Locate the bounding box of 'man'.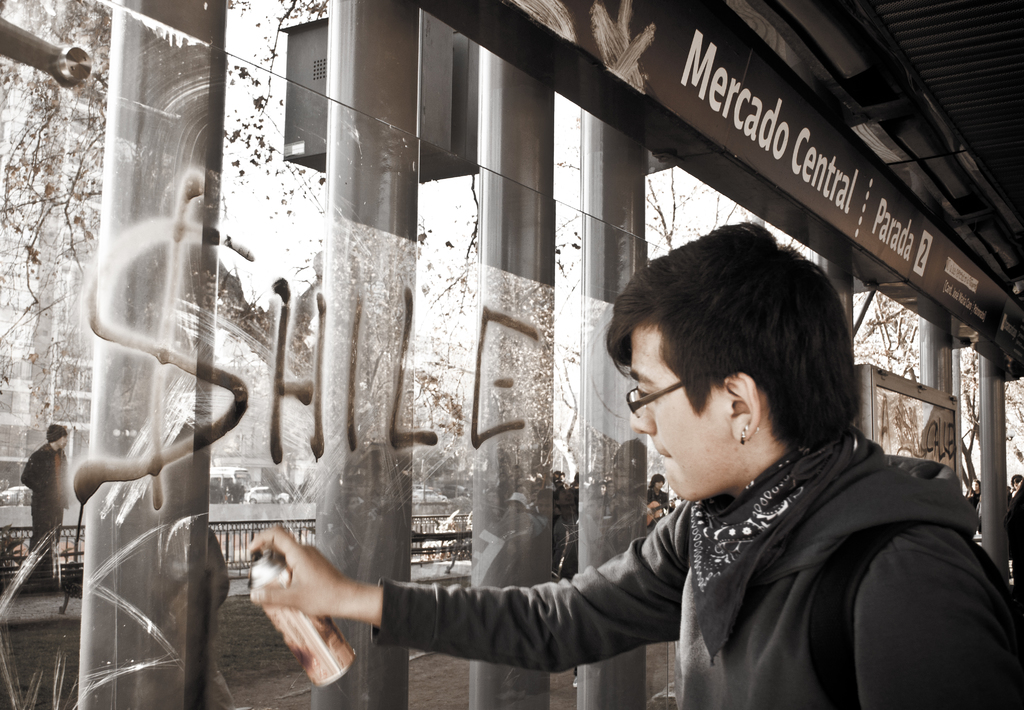
Bounding box: crop(19, 422, 79, 570).
